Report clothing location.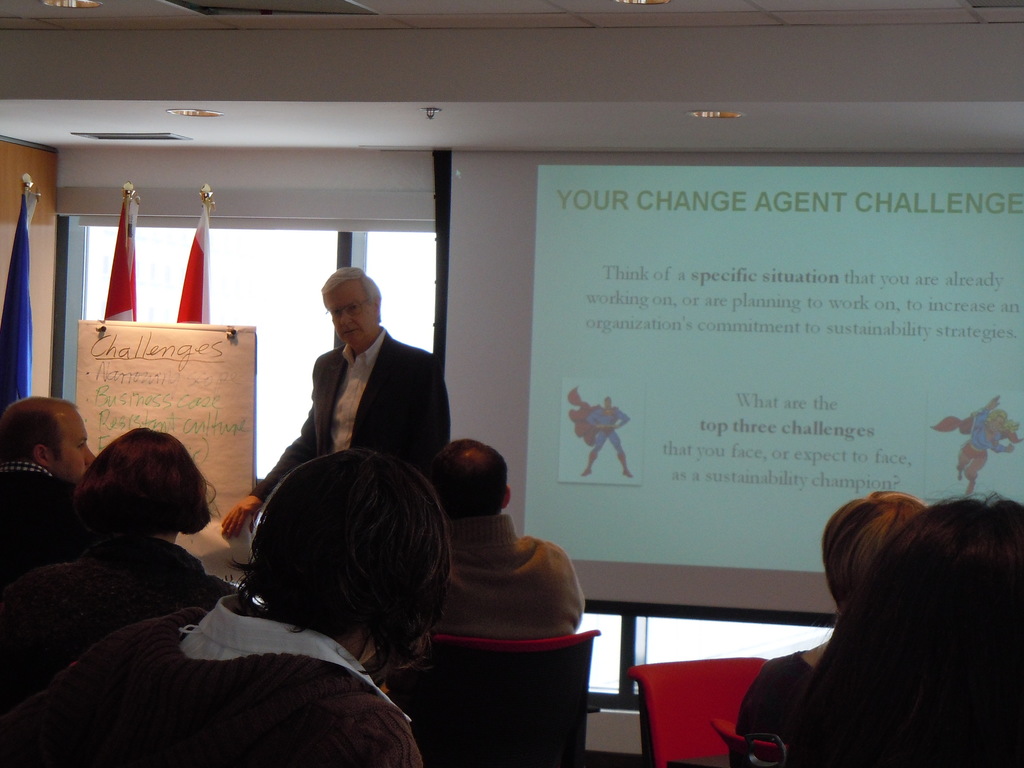
Report: {"left": 570, "top": 387, "right": 626, "bottom": 457}.
